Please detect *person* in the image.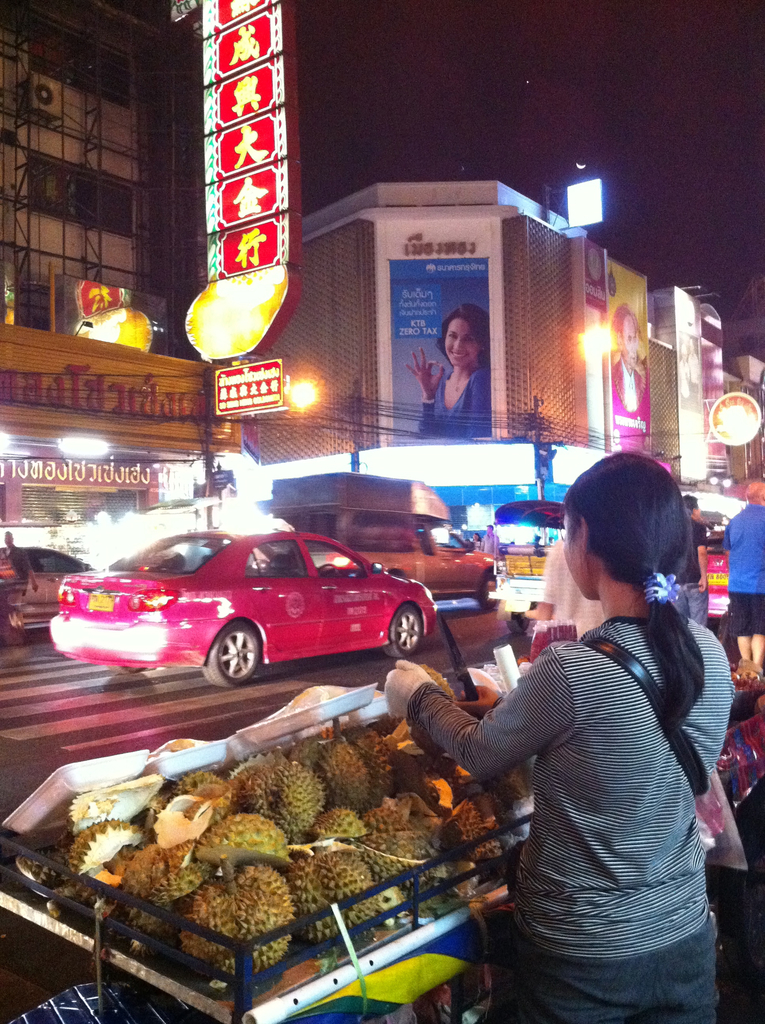
369 463 440 527.
